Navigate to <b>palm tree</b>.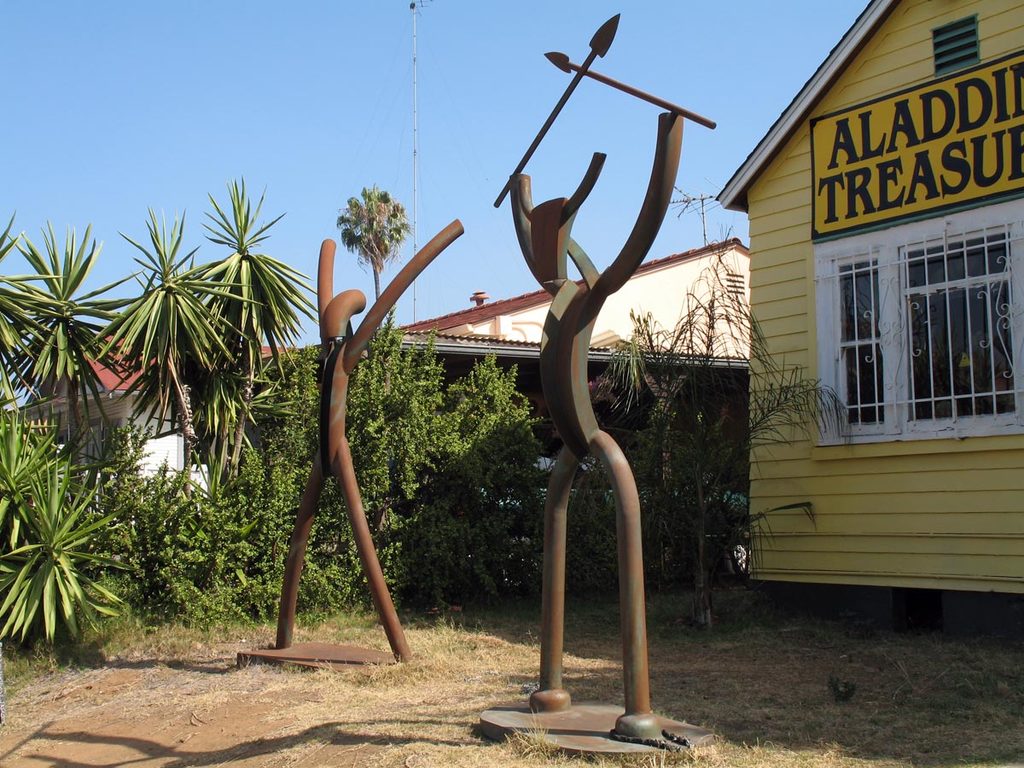
Navigation target: (x1=637, y1=438, x2=729, y2=539).
